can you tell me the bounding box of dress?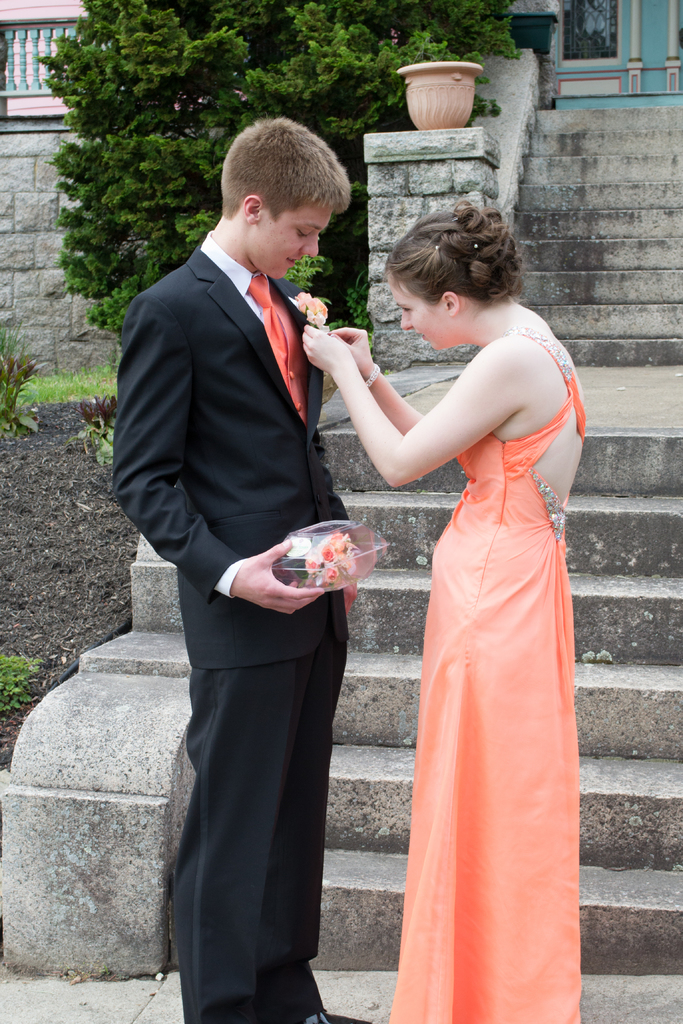
(384,330,582,1023).
